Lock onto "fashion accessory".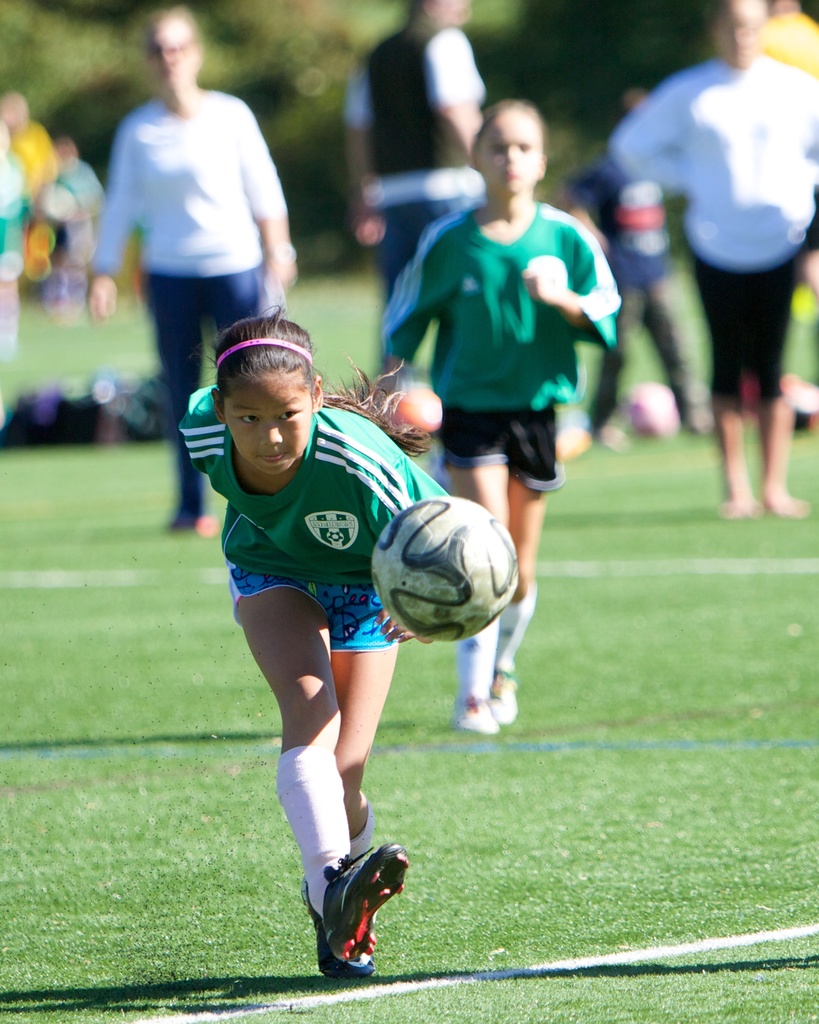
Locked: pyautogui.locateOnScreen(324, 839, 408, 962).
